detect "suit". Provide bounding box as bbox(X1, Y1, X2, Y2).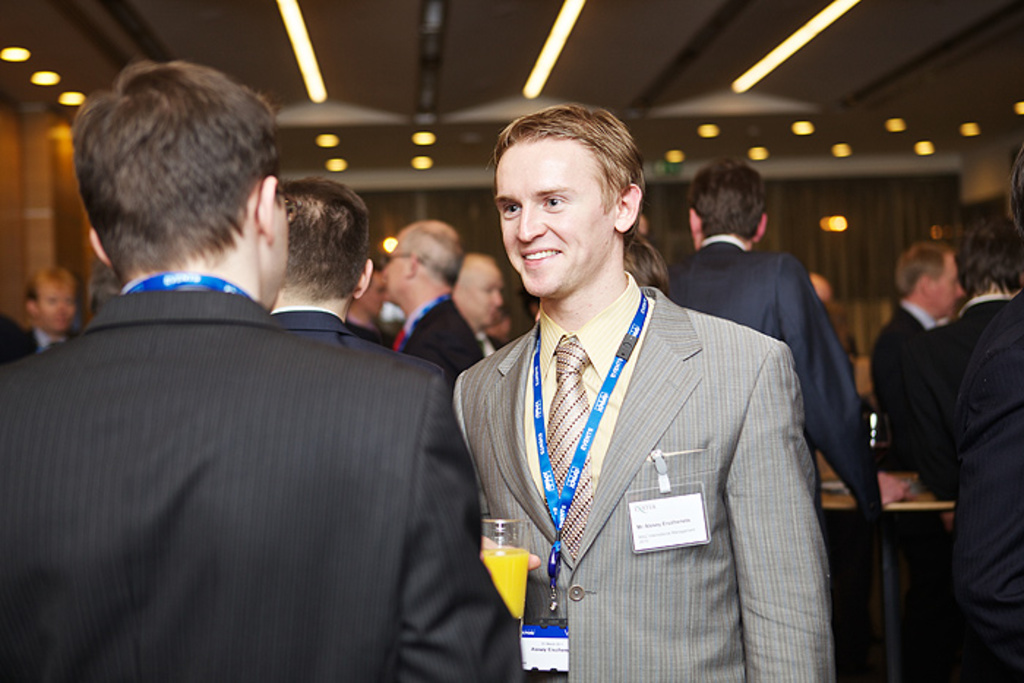
bbox(0, 320, 72, 385).
